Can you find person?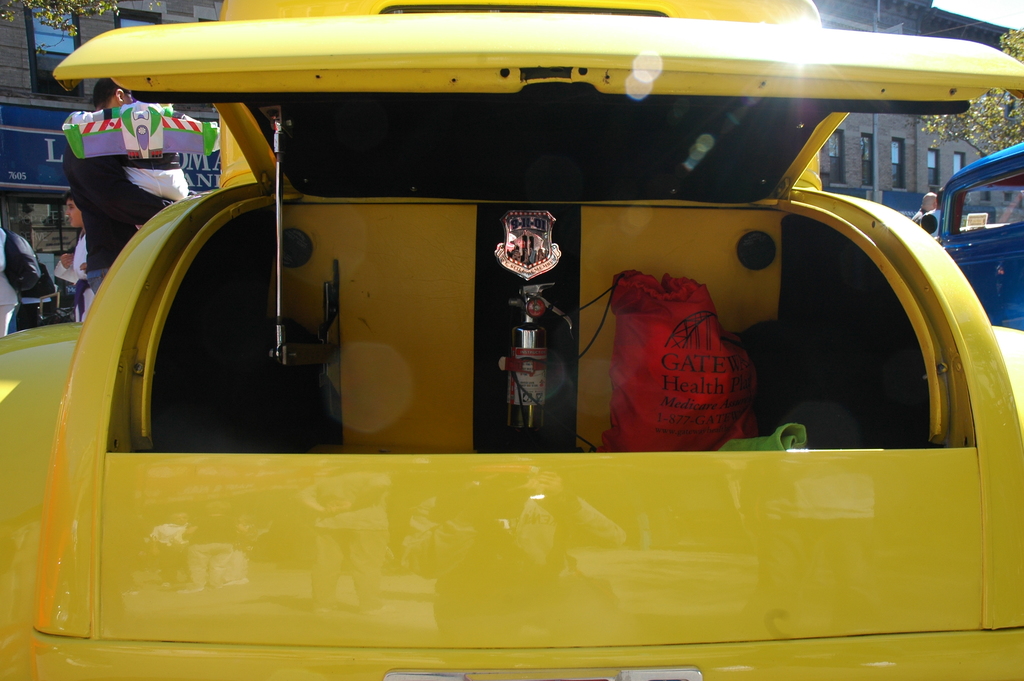
Yes, bounding box: box(65, 196, 85, 322).
